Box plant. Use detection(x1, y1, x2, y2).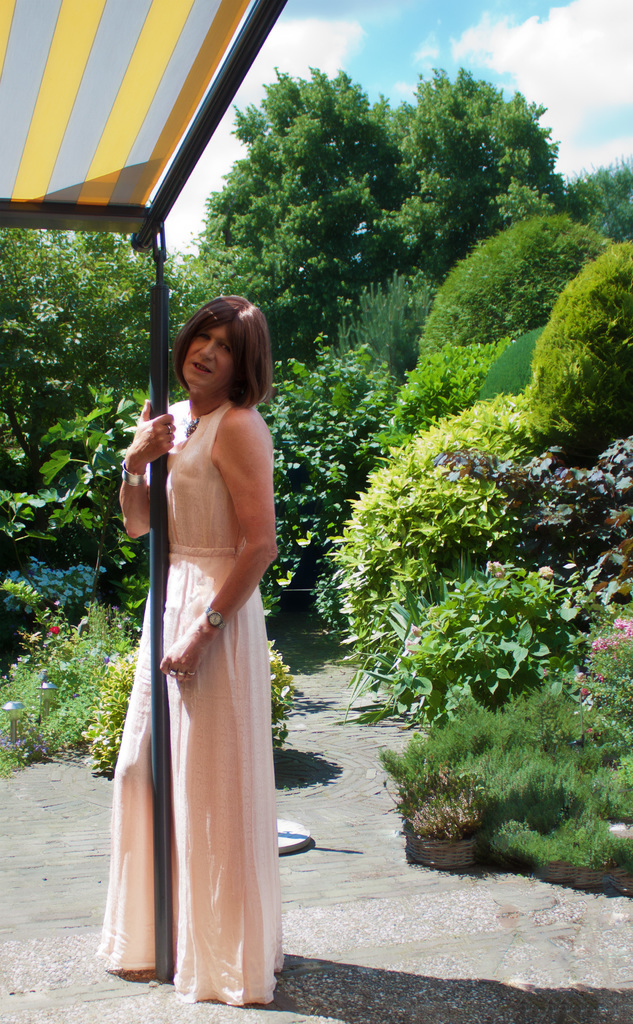
detection(521, 225, 632, 475).
